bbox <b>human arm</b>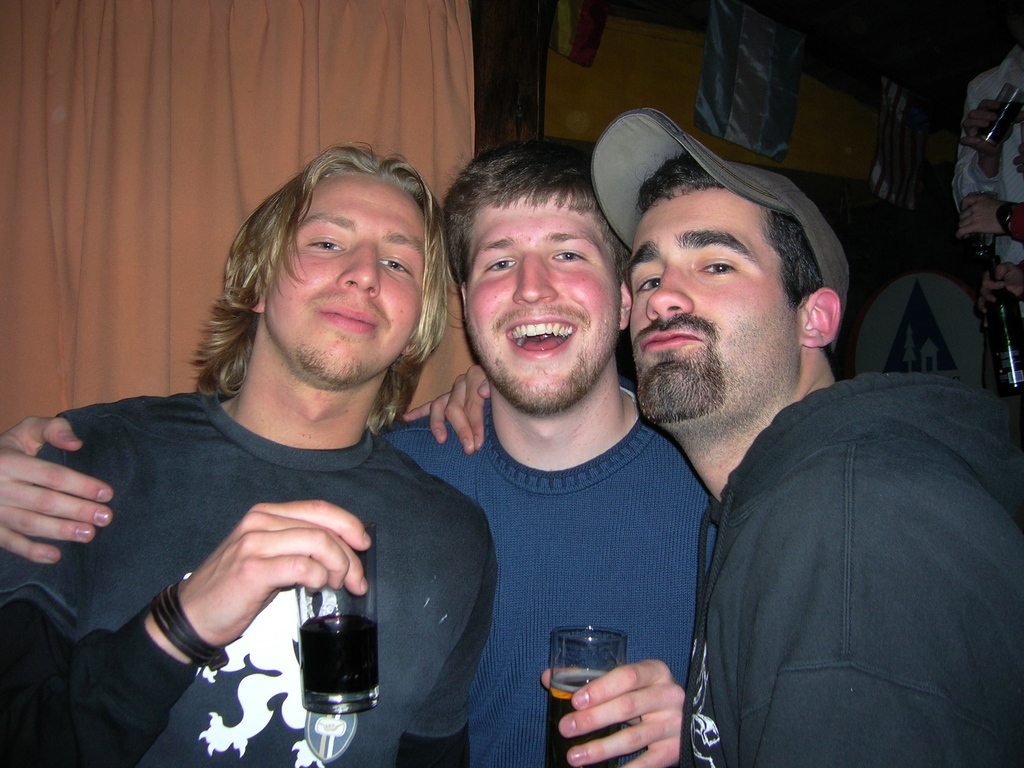
rect(0, 414, 369, 765)
